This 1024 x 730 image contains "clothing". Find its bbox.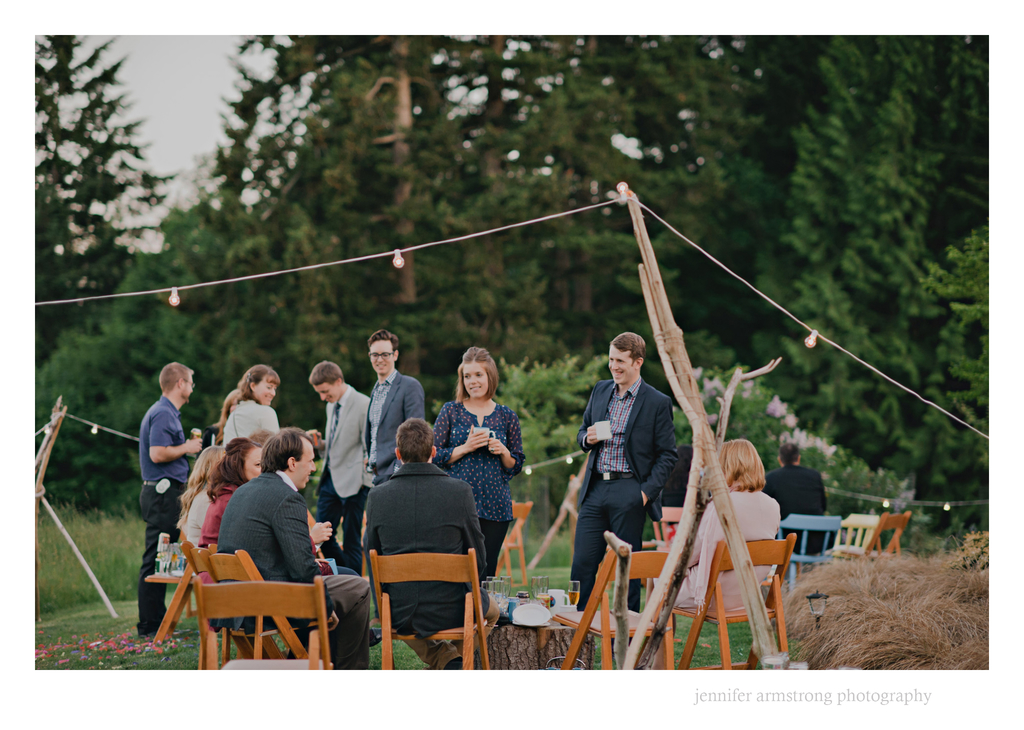
Rect(323, 385, 380, 572).
